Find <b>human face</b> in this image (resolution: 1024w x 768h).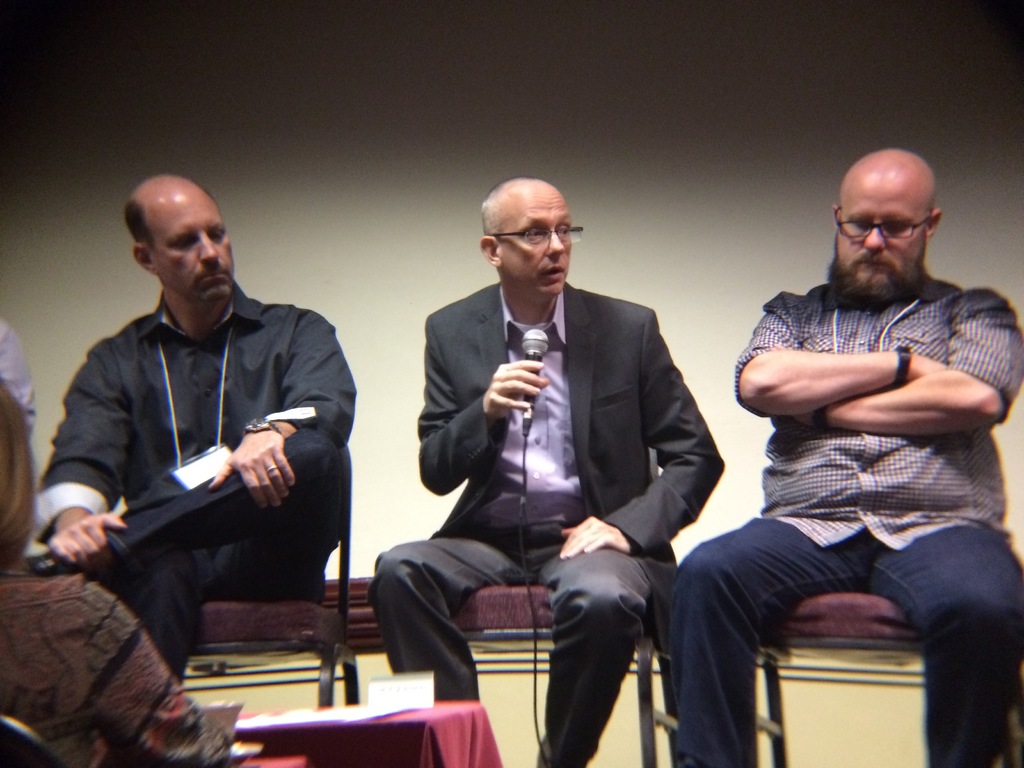
493, 188, 574, 294.
